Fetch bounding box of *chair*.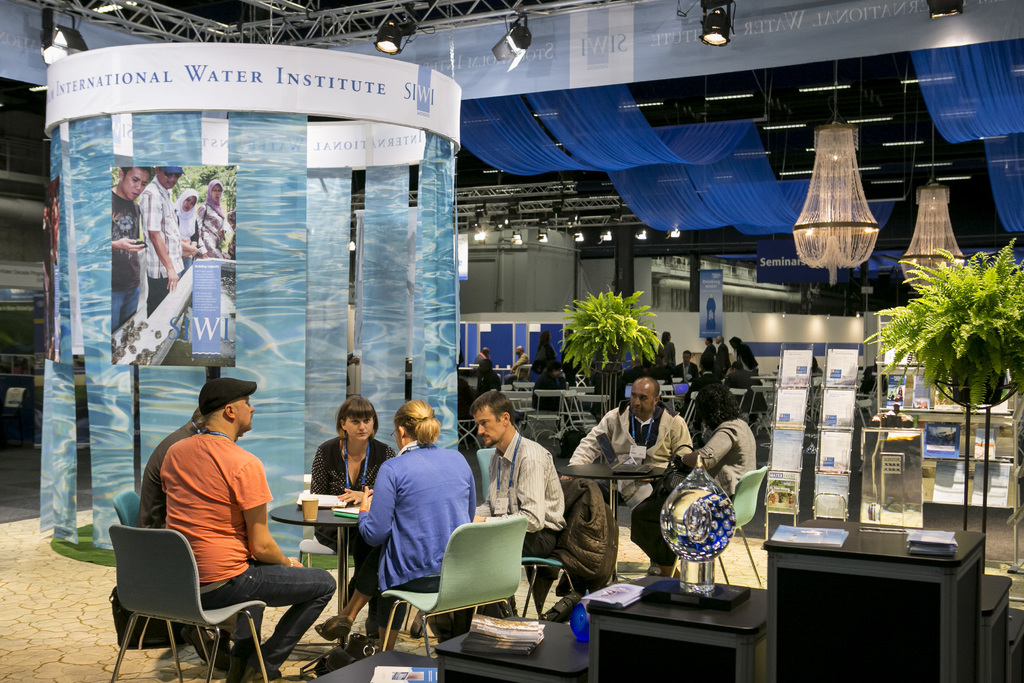
Bbox: {"left": 732, "top": 390, "right": 745, "bottom": 407}.
